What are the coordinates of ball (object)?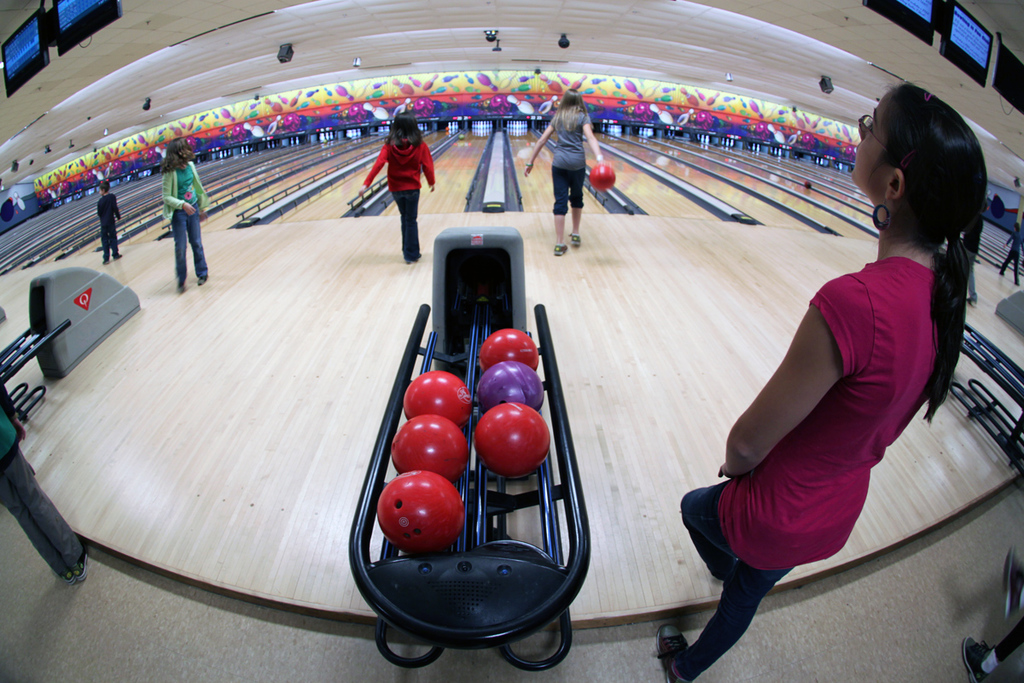
{"left": 387, "top": 410, "right": 467, "bottom": 476}.
